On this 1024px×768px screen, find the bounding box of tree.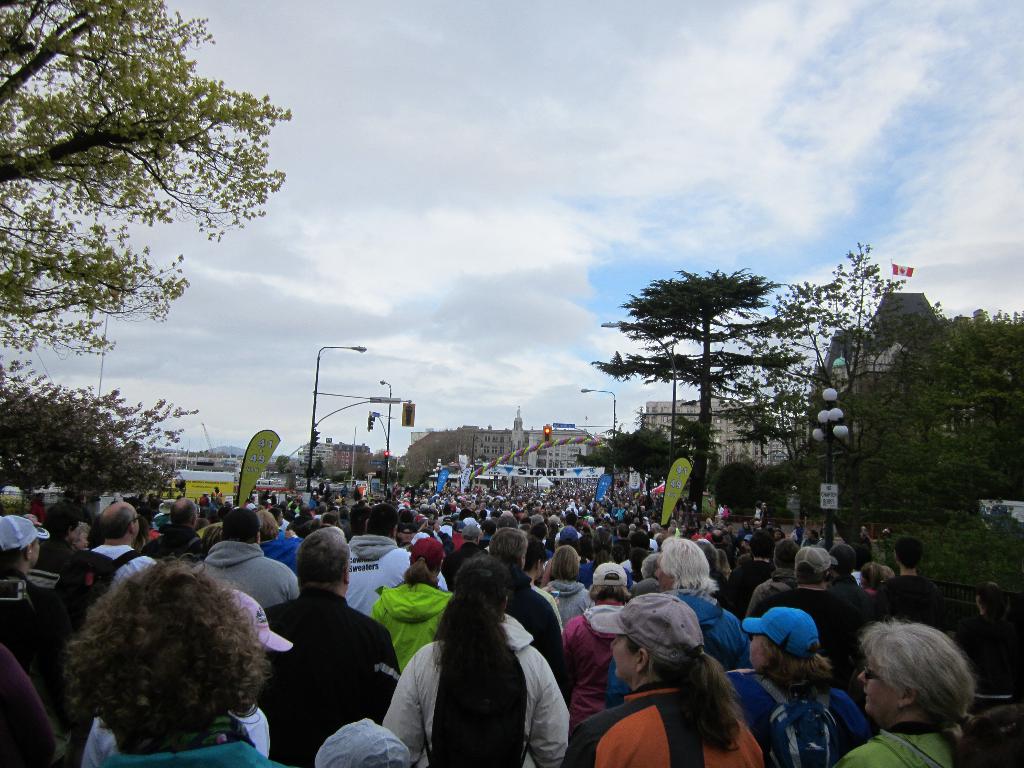
Bounding box: box=[591, 257, 897, 525].
